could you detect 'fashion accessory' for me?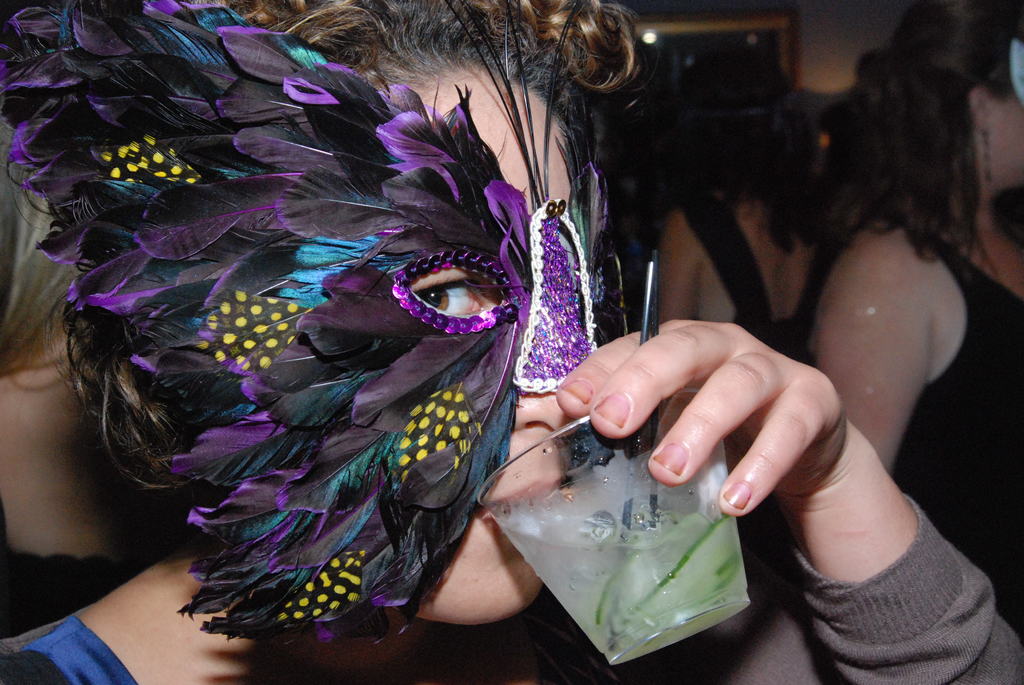
Detection result: [981, 129, 993, 185].
